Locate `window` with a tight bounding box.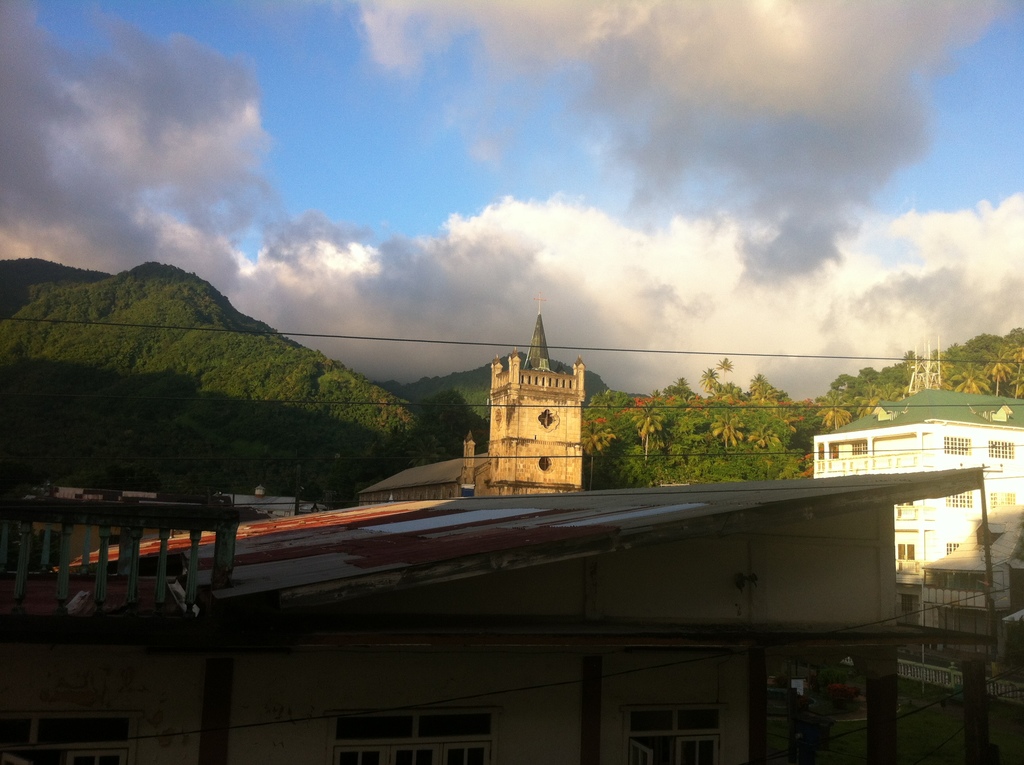
(x1=623, y1=702, x2=724, y2=764).
